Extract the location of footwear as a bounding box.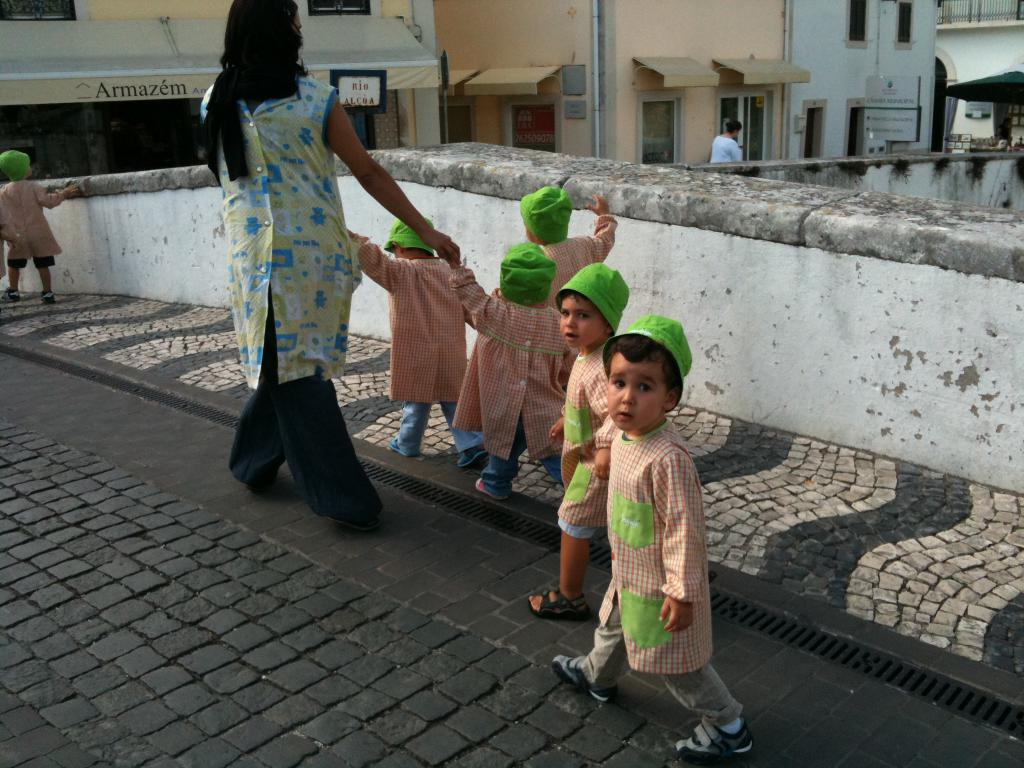
region(477, 478, 508, 502).
